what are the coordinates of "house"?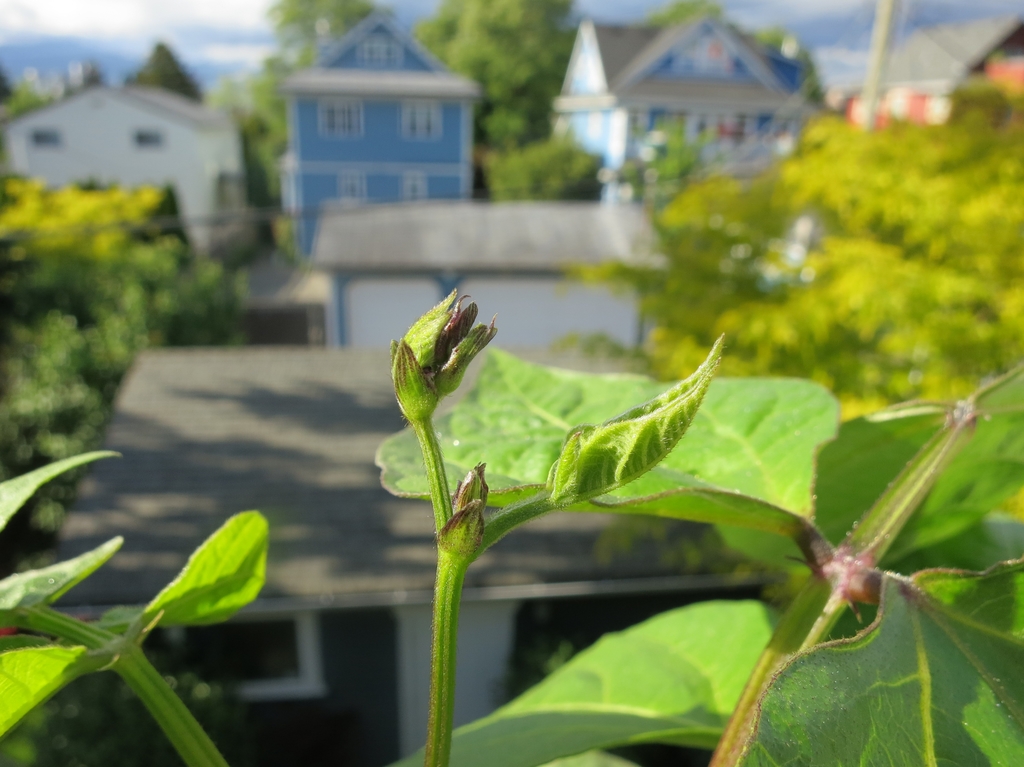
region(548, 20, 828, 207).
